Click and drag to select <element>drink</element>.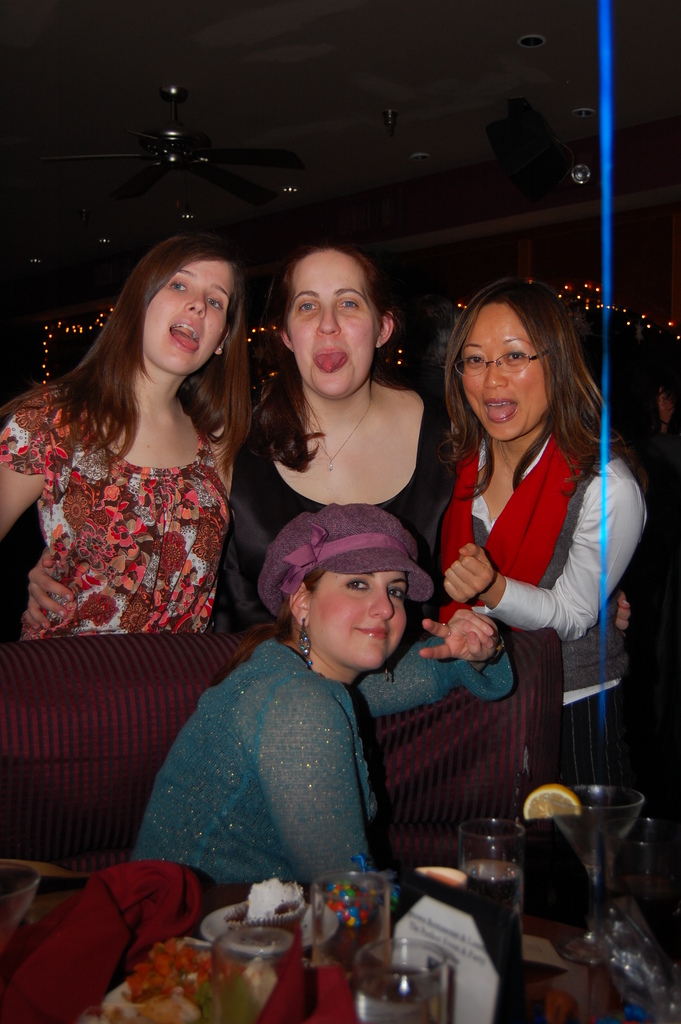
Selection: l=352, t=967, r=455, b=1023.
